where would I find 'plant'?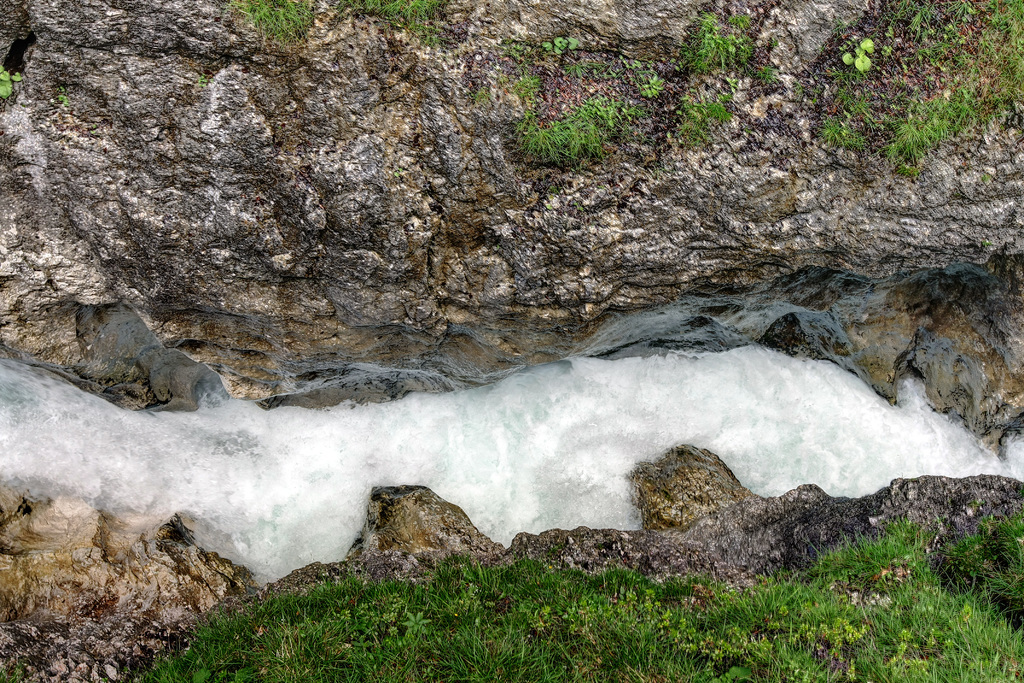
At 554:86:563:98.
